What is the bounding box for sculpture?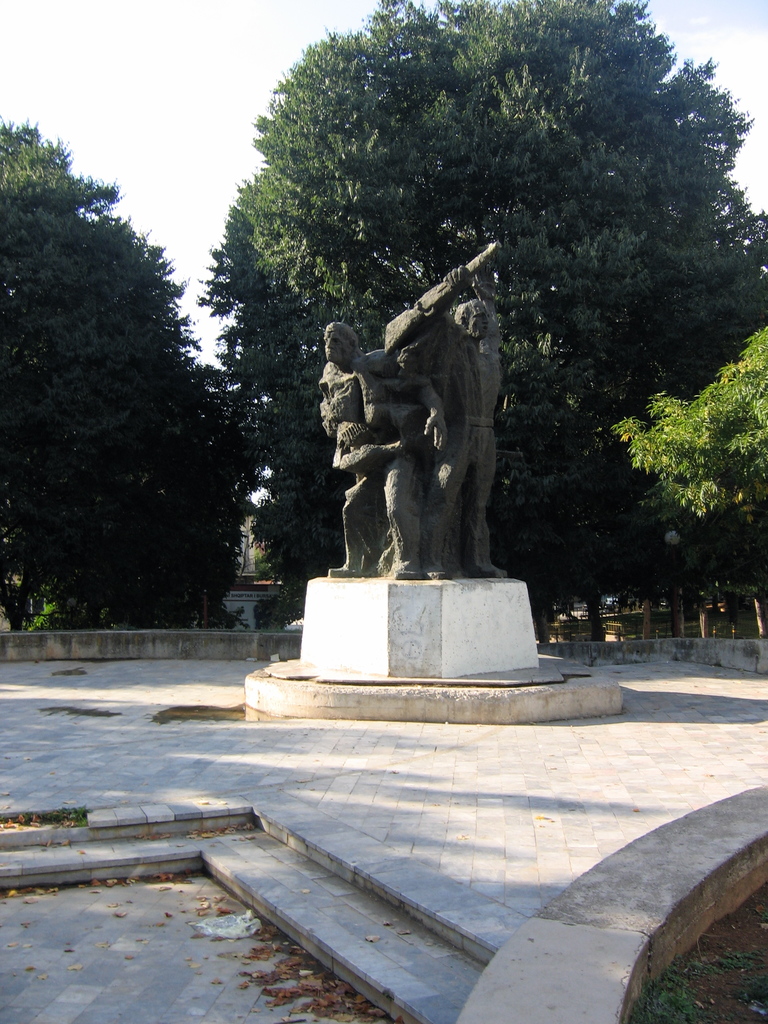
region(296, 220, 555, 604).
